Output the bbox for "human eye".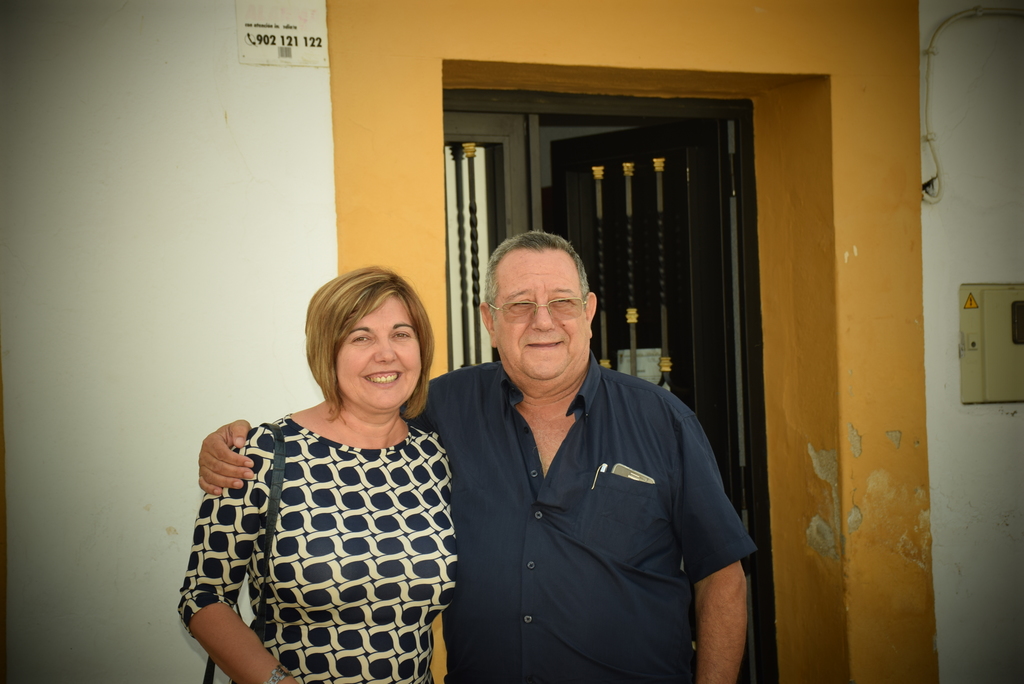
{"left": 343, "top": 325, "right": 378, "bottom": 354}.
